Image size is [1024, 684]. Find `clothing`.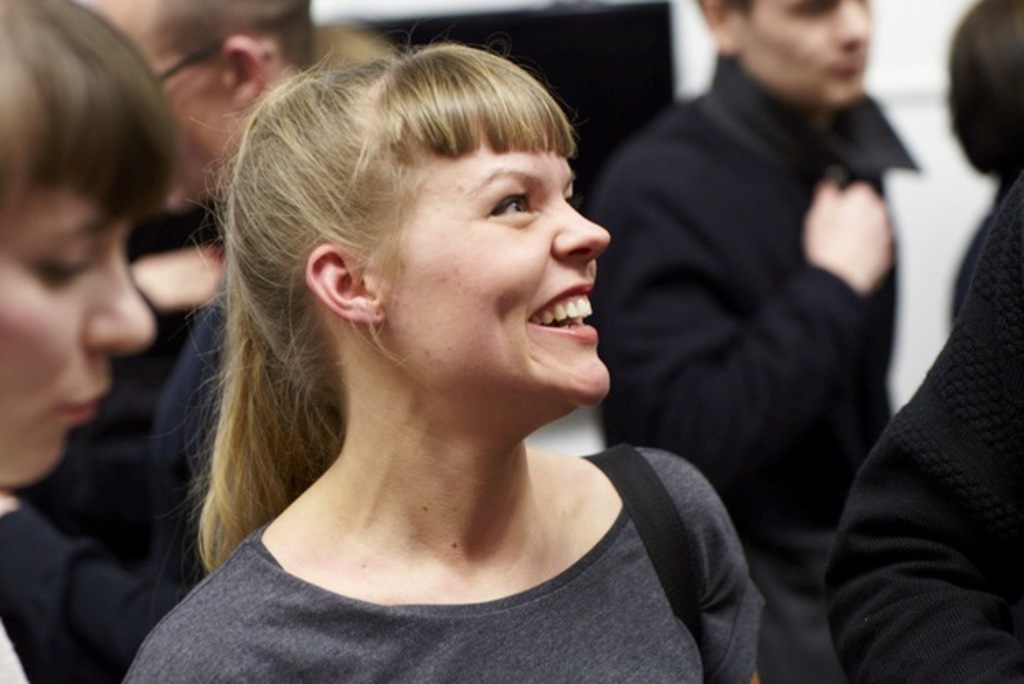
locate(107, 433, 801, 676).
